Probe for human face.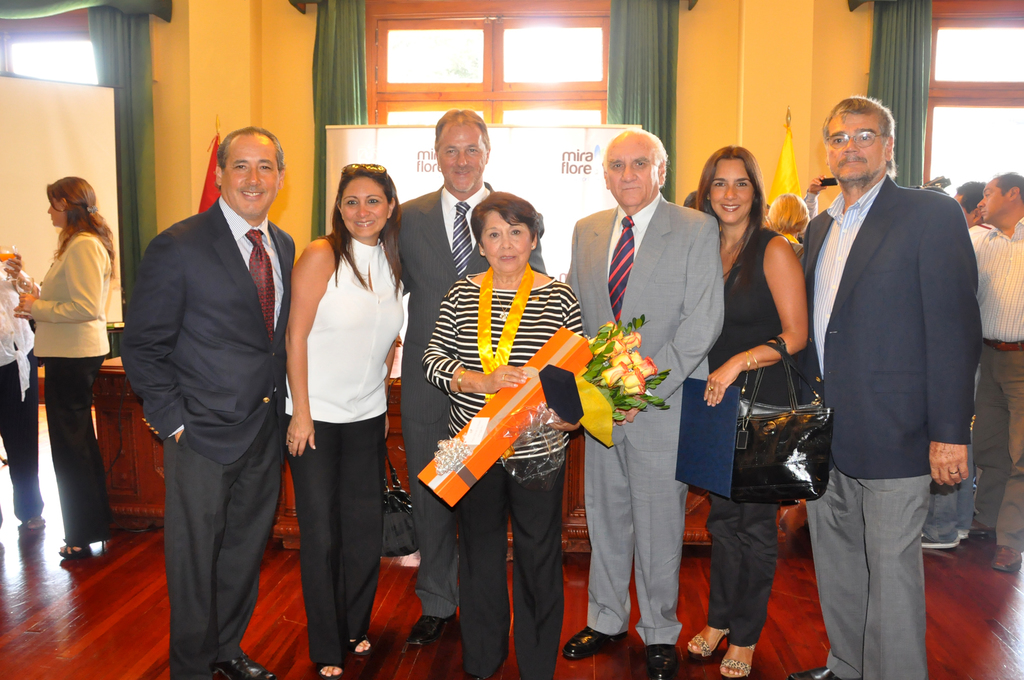
Probe result: {"left": 479, "top": 213, "right": 531, "bottom": 271}.
